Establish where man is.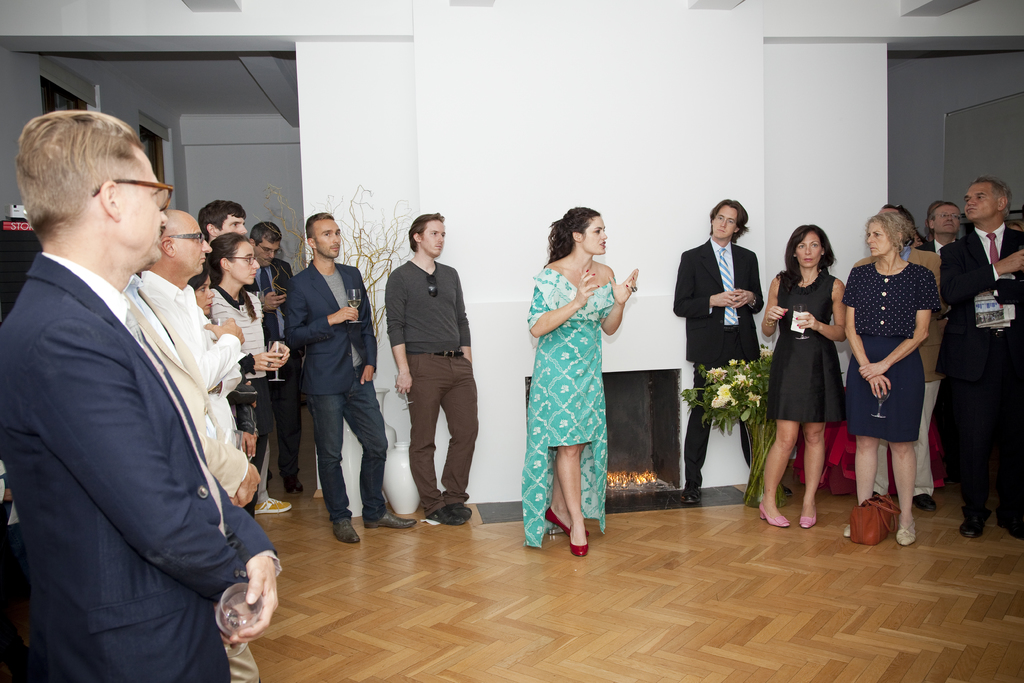
Established at x1=929 y1=201 x2=956 y2=257.
